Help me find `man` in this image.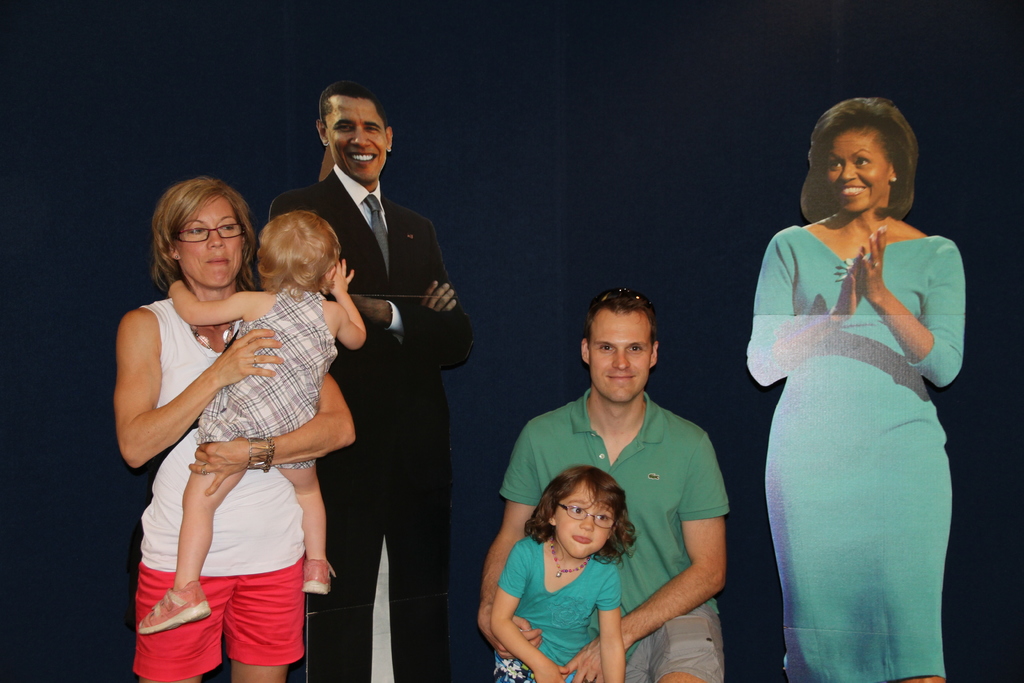
Found it: select_region(284, 88, 467, 655).
